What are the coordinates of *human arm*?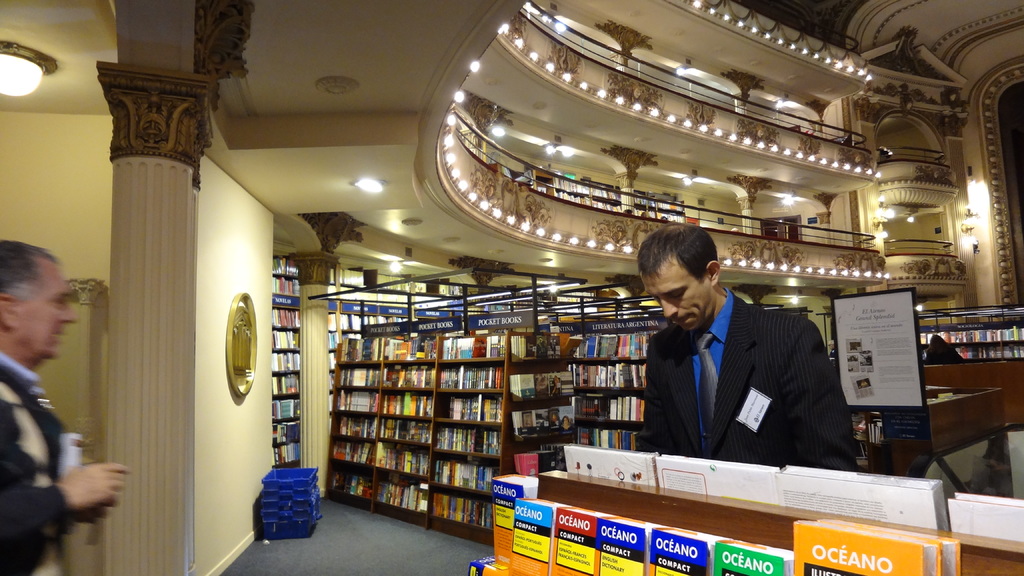
(780, 324, 860, 475).
